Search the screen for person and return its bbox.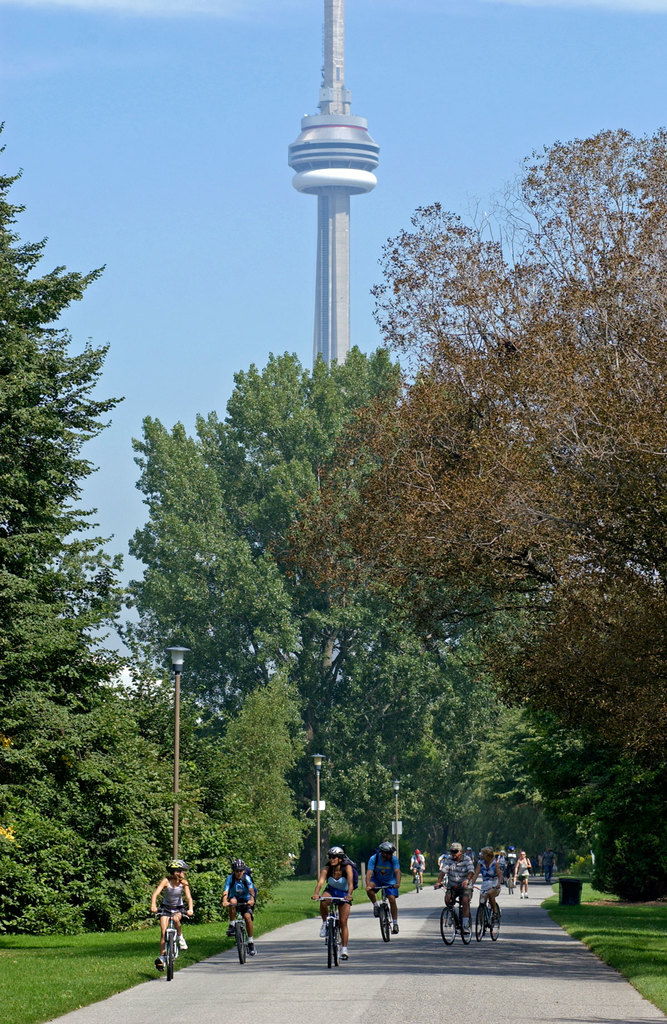
Found: box=[150, 875, 197, 975].
